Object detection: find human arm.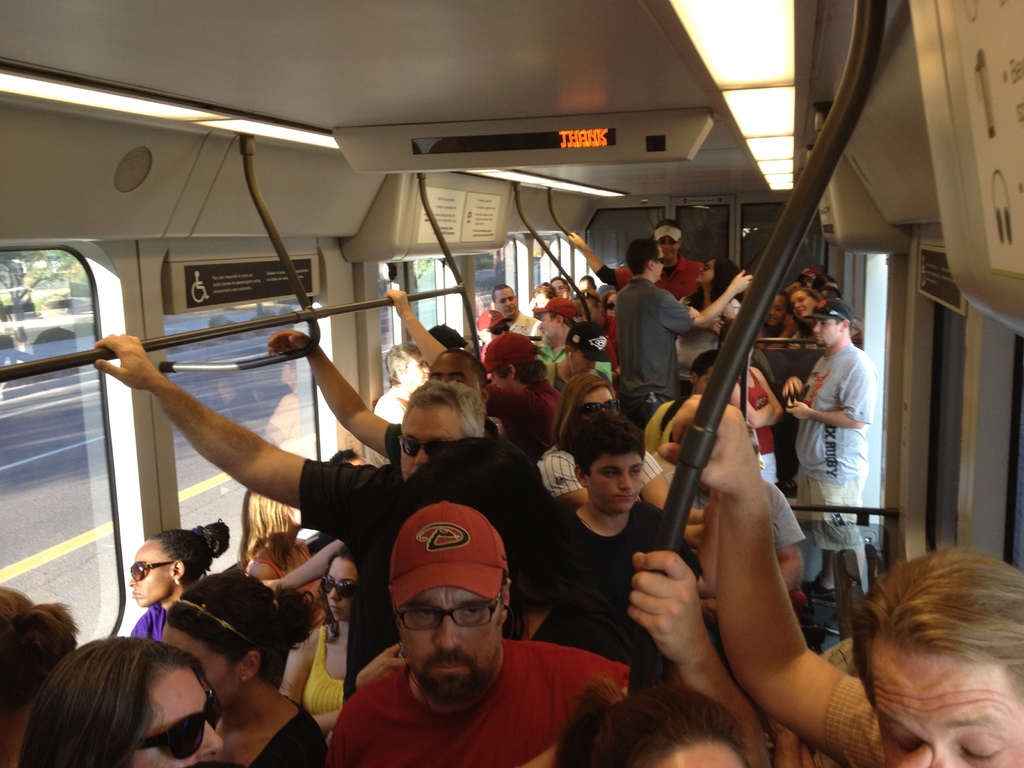
774:365:811:403.
